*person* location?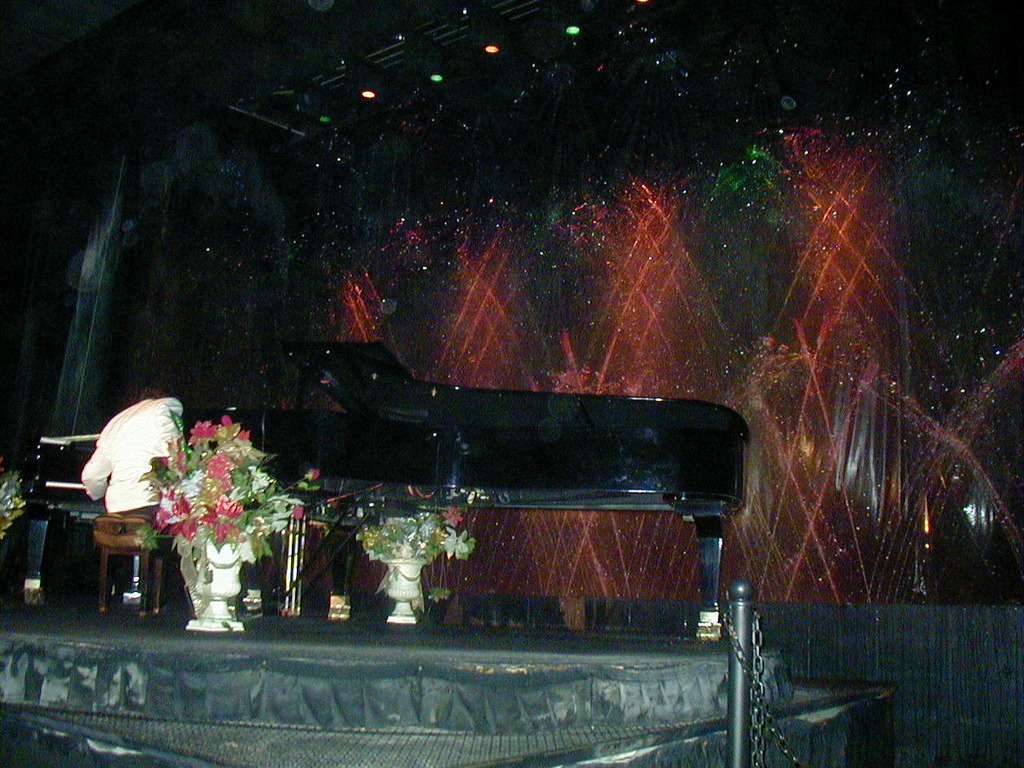
78,397,162,572
